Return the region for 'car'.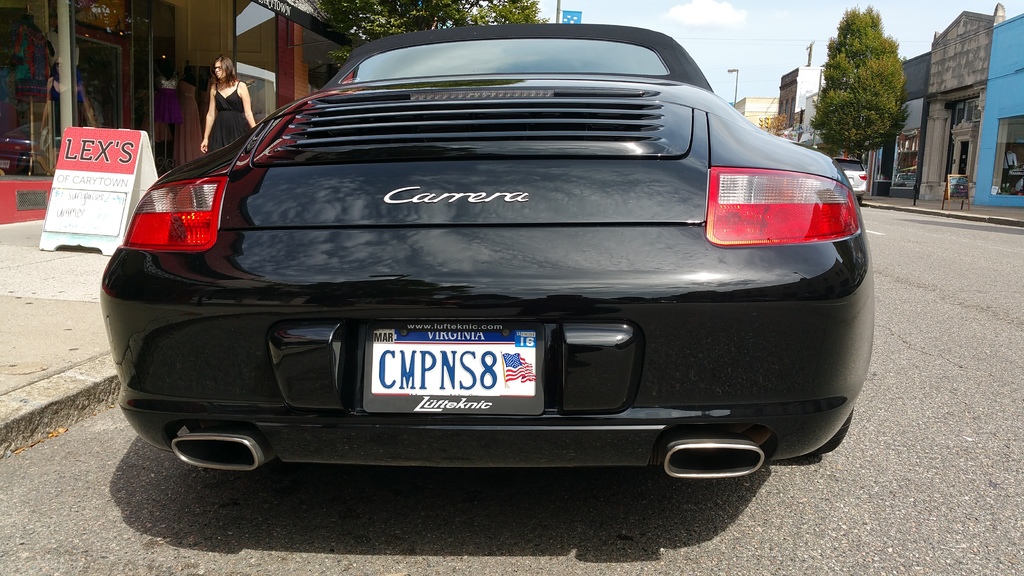
<region>833, 157, 865, 203</region>.
